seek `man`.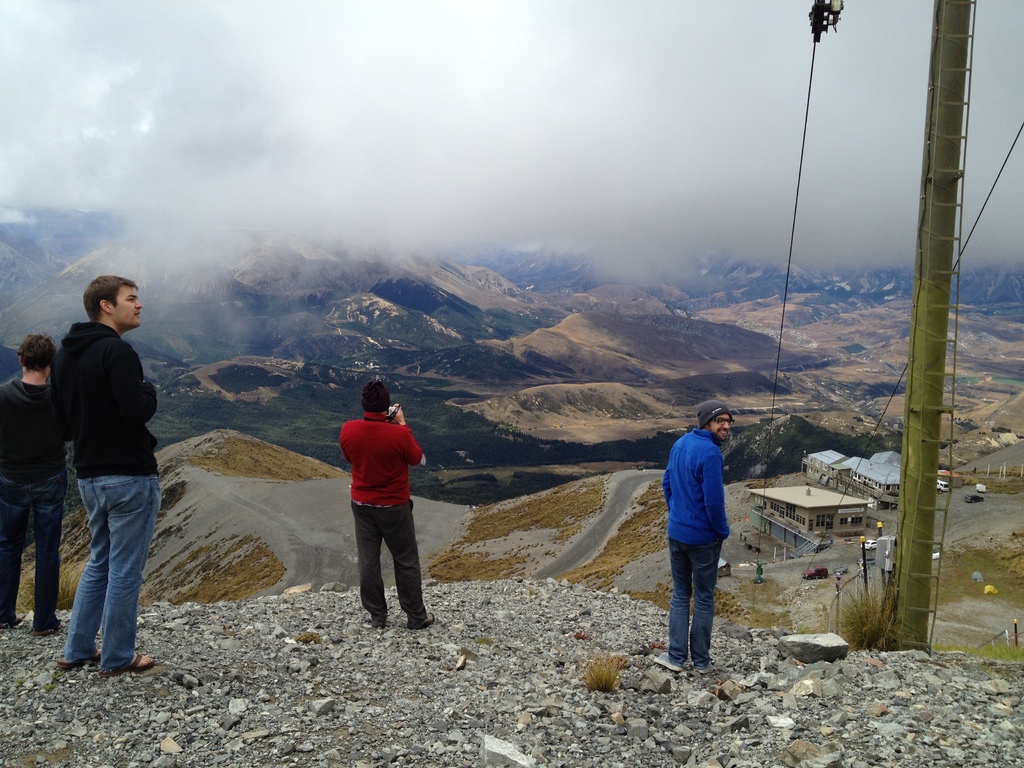
332:383:430:648.
